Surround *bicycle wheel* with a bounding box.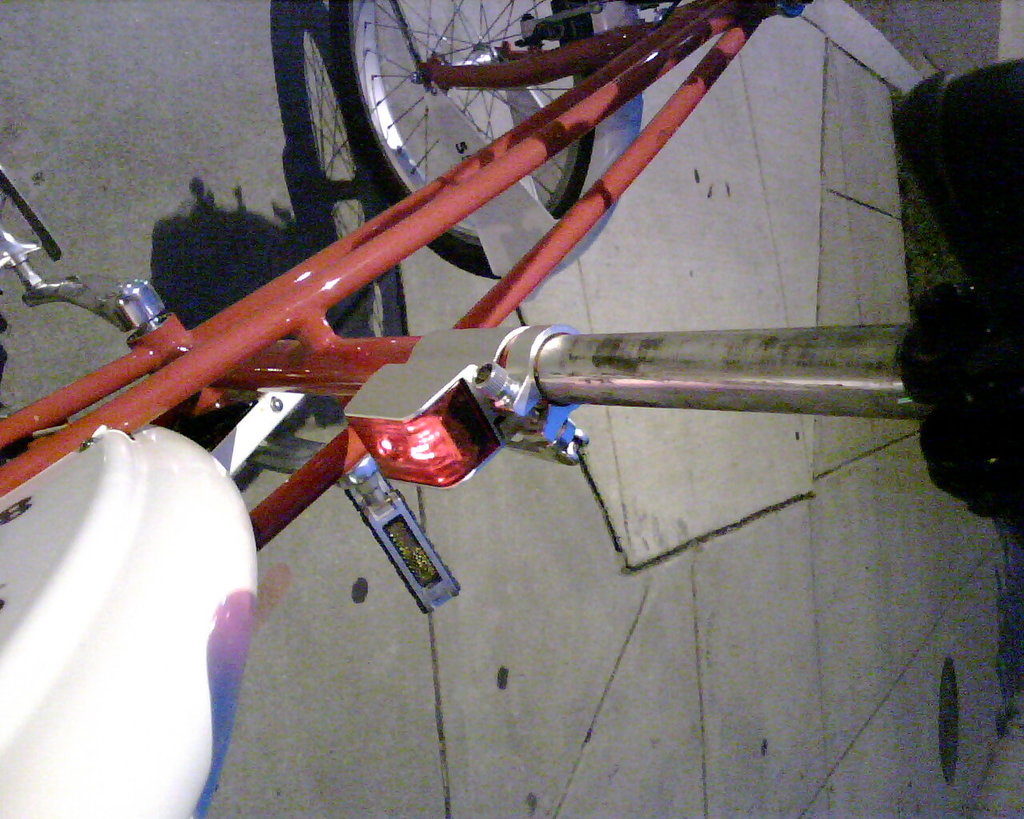
box=[326, 0, 642, 282].
